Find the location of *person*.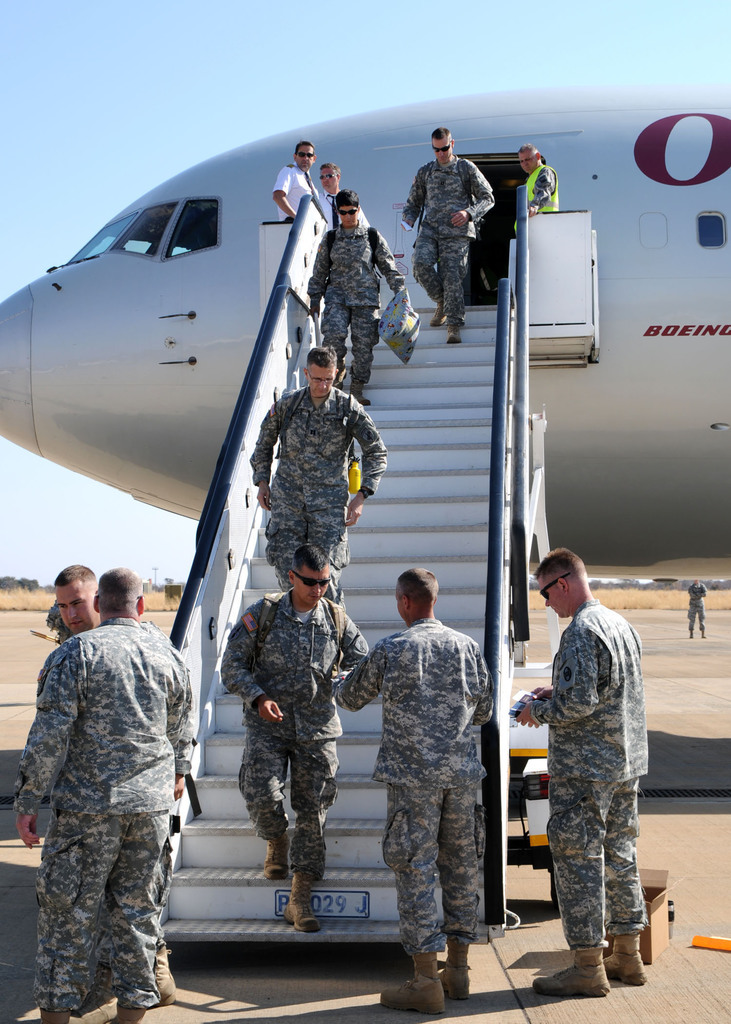
Location: (272,140,325,222).
